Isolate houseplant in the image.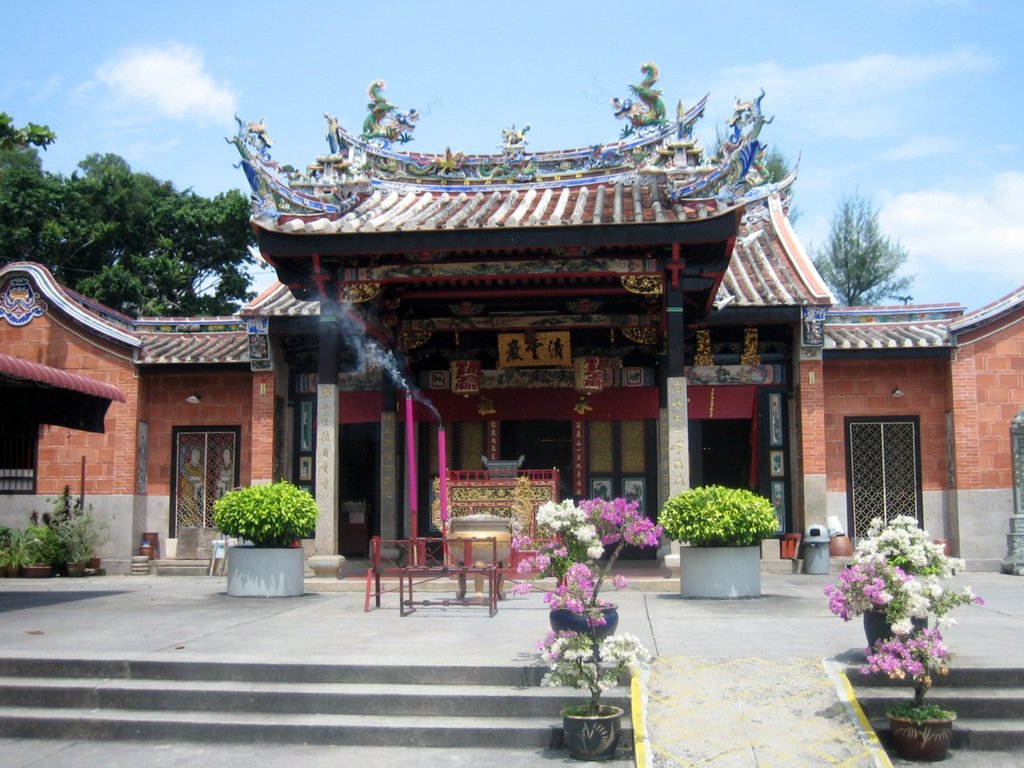
Isolated region: x1=537 y1=630 x2=650 y2=763.
